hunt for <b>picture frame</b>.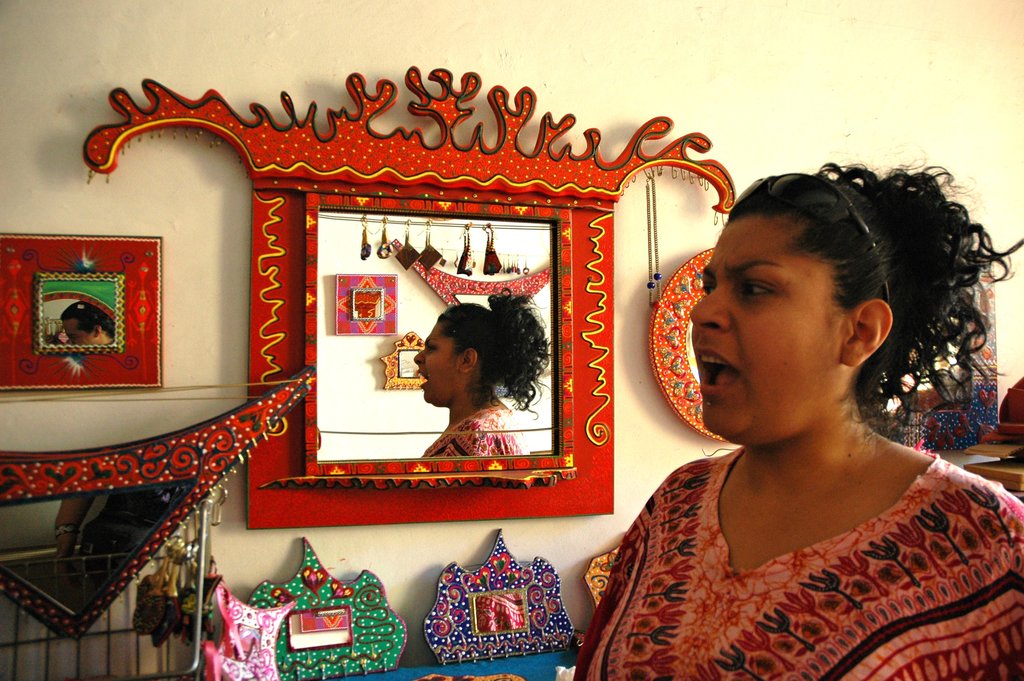
Hunted down at <bbox>258, 169, 641, 536</bbox>.
